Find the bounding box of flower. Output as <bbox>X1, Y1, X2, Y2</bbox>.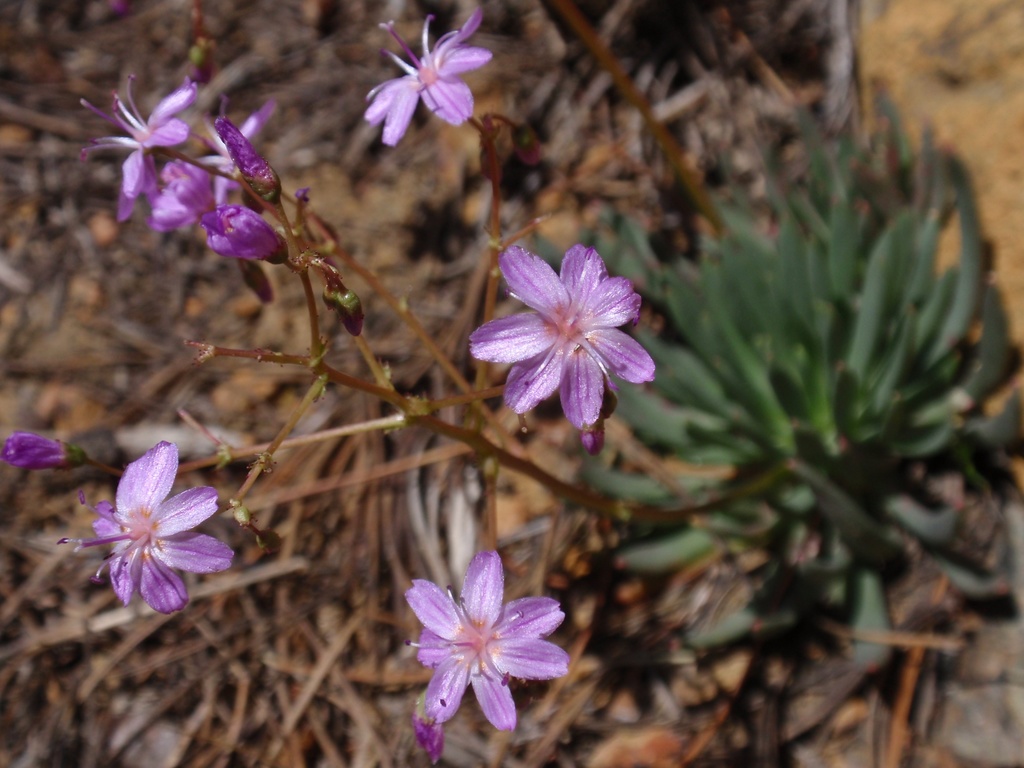
<bbox>477, 227, 662, 426</bbox>.
